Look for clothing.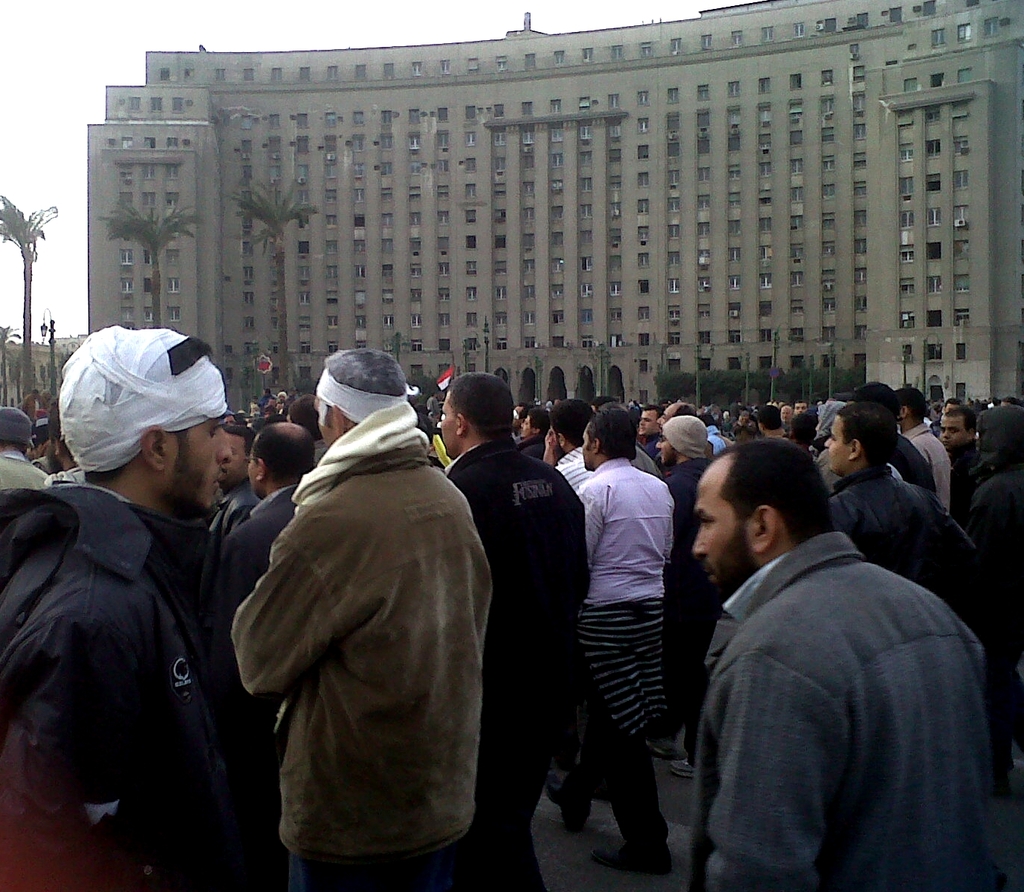
Found: 580/451/670/859.
